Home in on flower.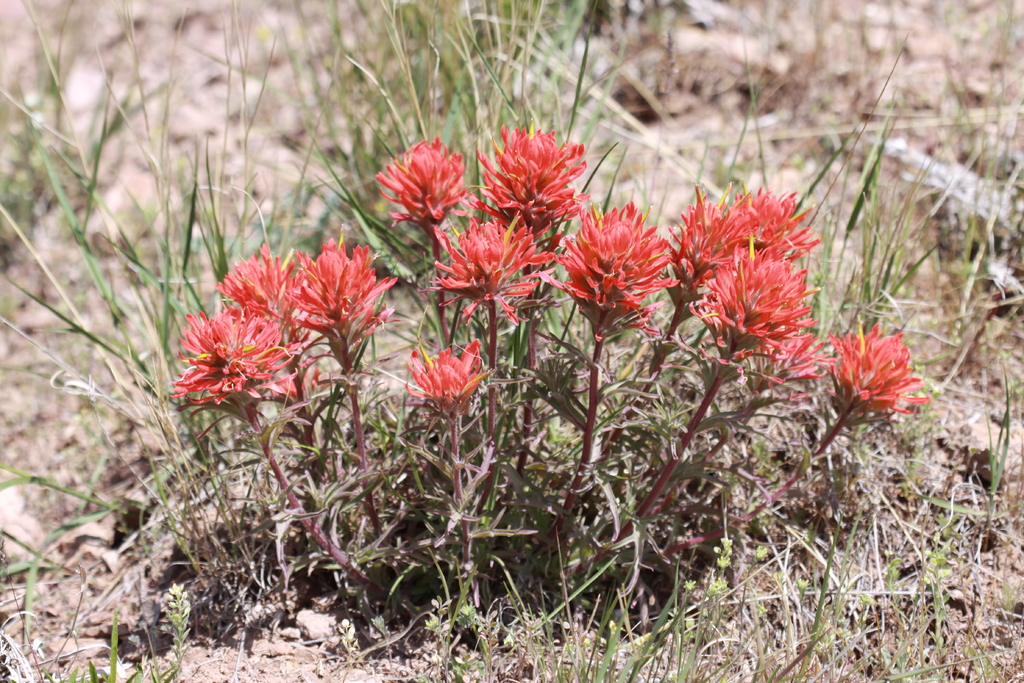
Homed in at {"left": 416, "top": 211, "right": 547, "bottom": 329}.
